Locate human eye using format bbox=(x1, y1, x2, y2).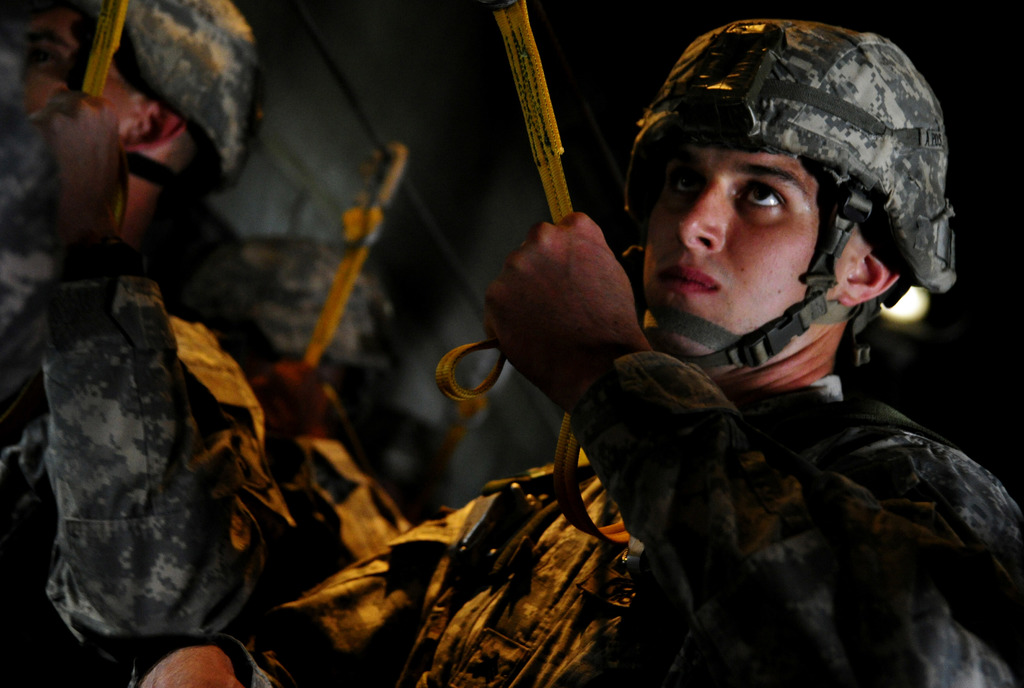
bbox=(735, 179, 783, 210).
